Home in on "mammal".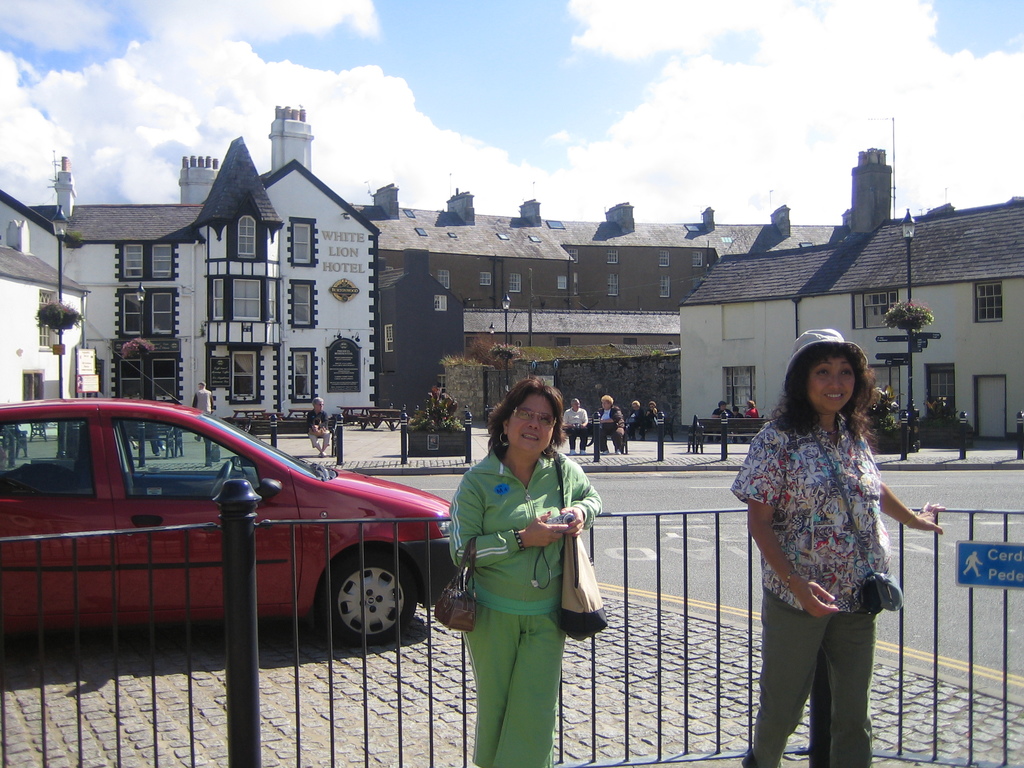
Homed in at bbox(594, 390, 630, 457).
